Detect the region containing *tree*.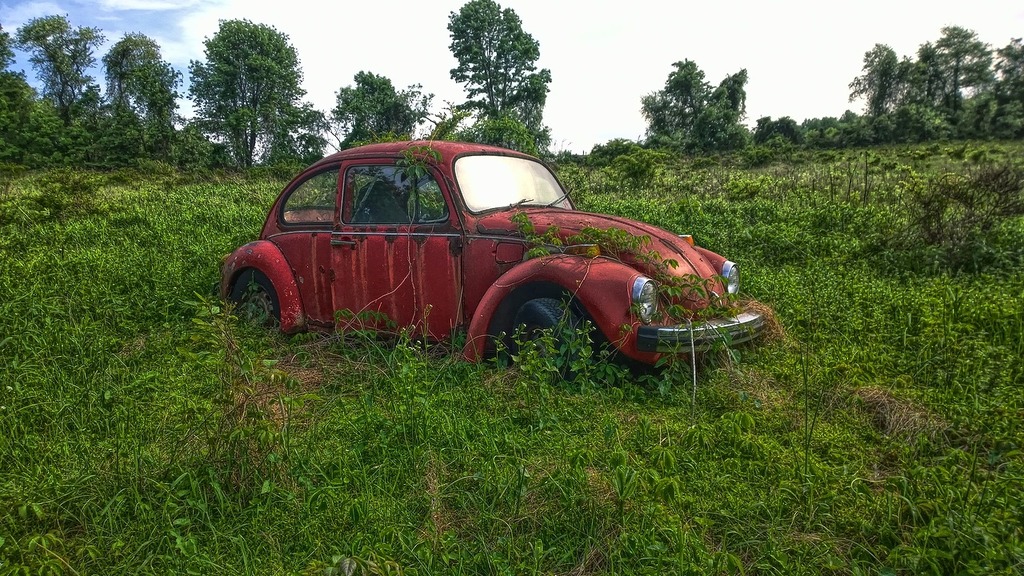
[327, 67, 442, 158].
